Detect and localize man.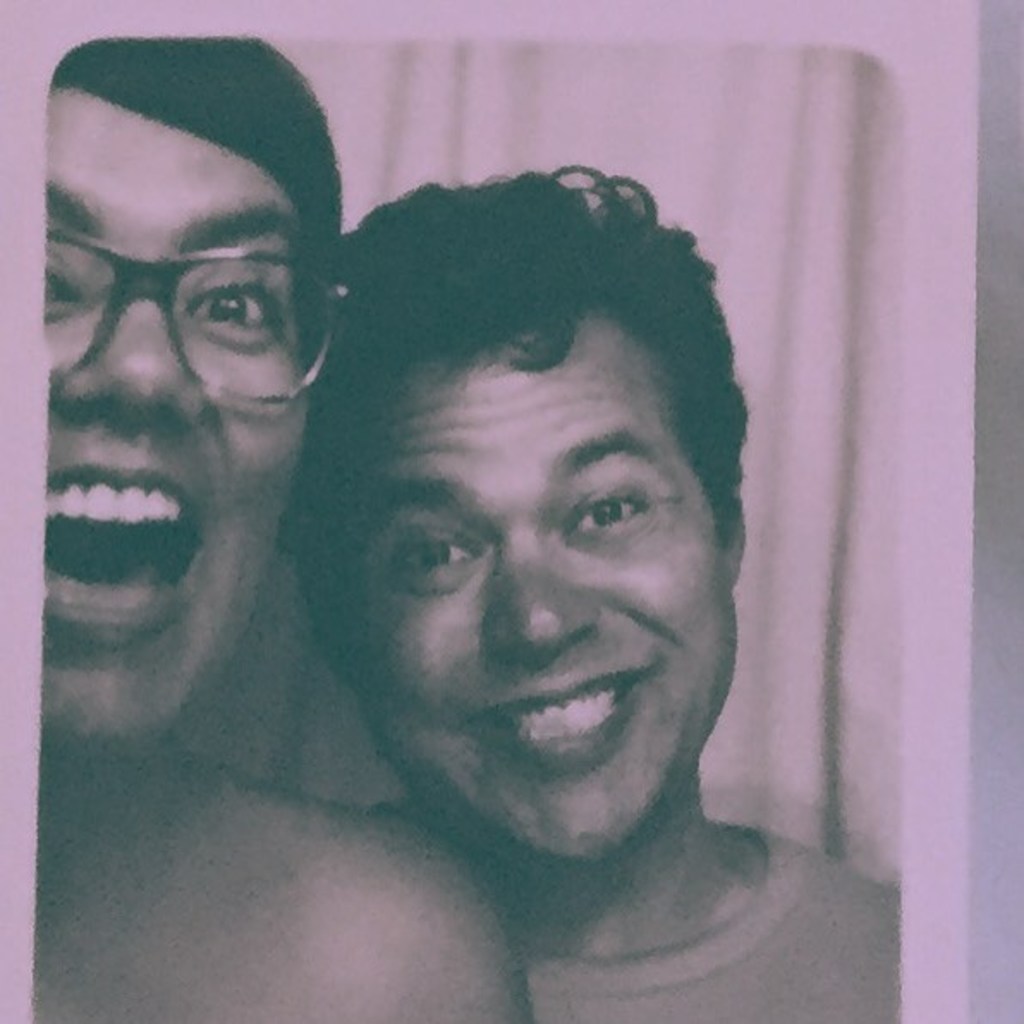
Localized at 278, 151, 893, 1022.
